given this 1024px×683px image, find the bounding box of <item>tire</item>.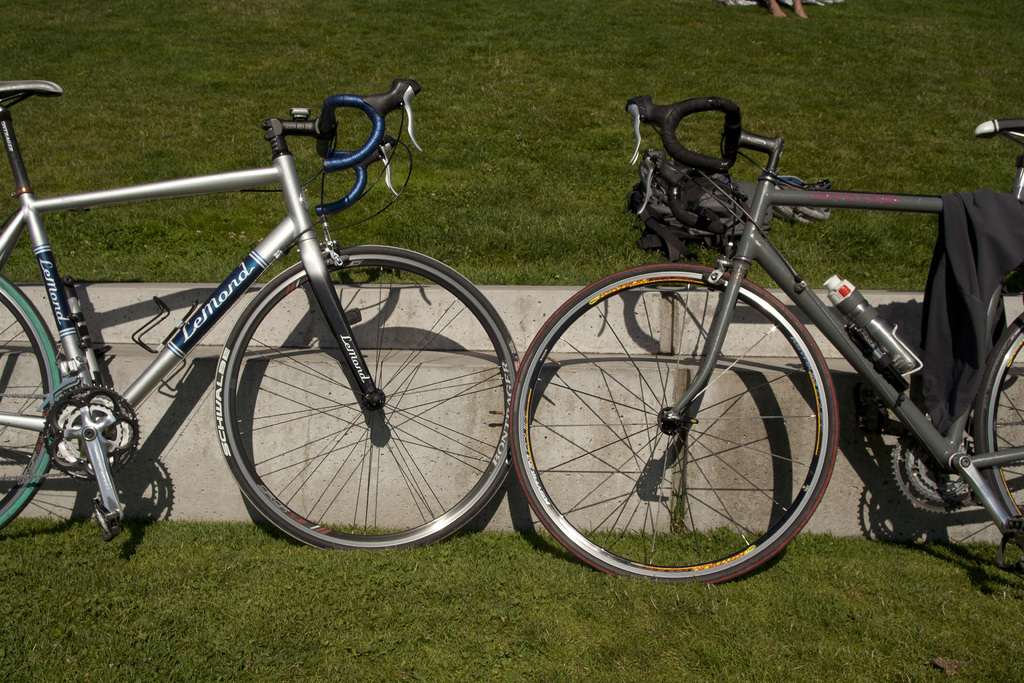
0,276,63,528.
